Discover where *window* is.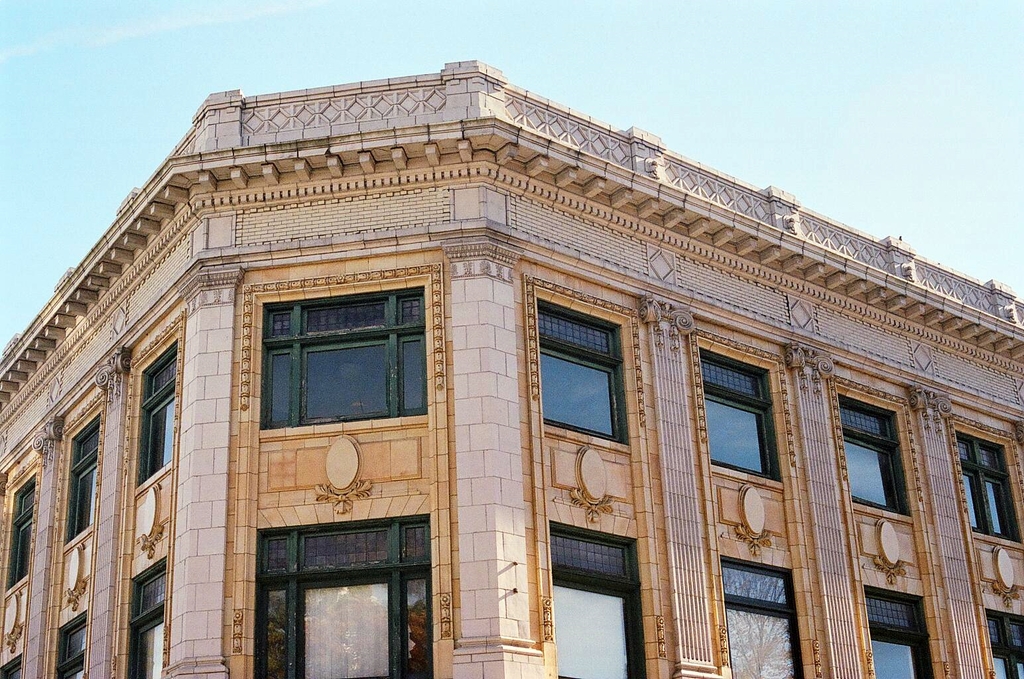
Discovered at box=[700, 341, 777, 480].
